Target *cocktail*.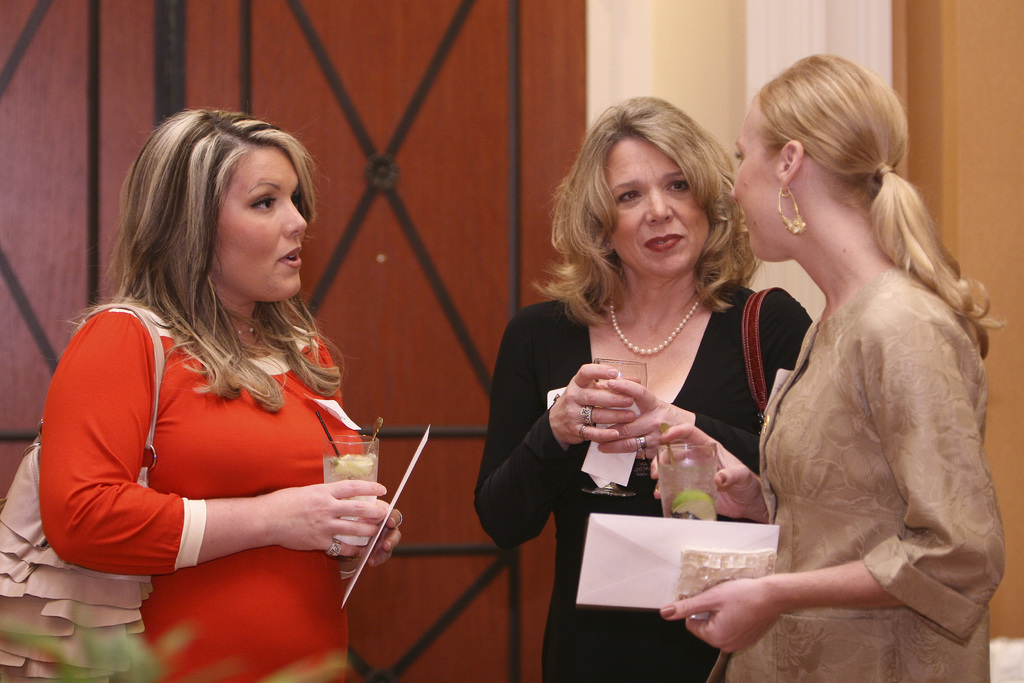
Target region: 657 440 733 522.
